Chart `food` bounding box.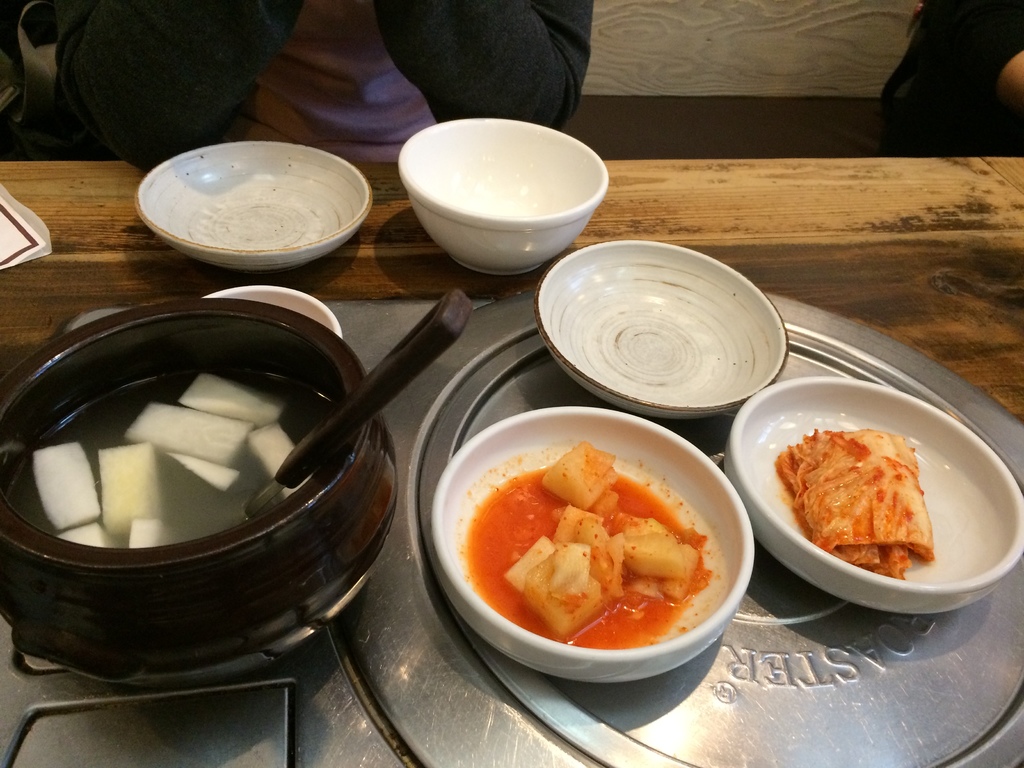
Charted: select_region(552, 509, 620, 592).
